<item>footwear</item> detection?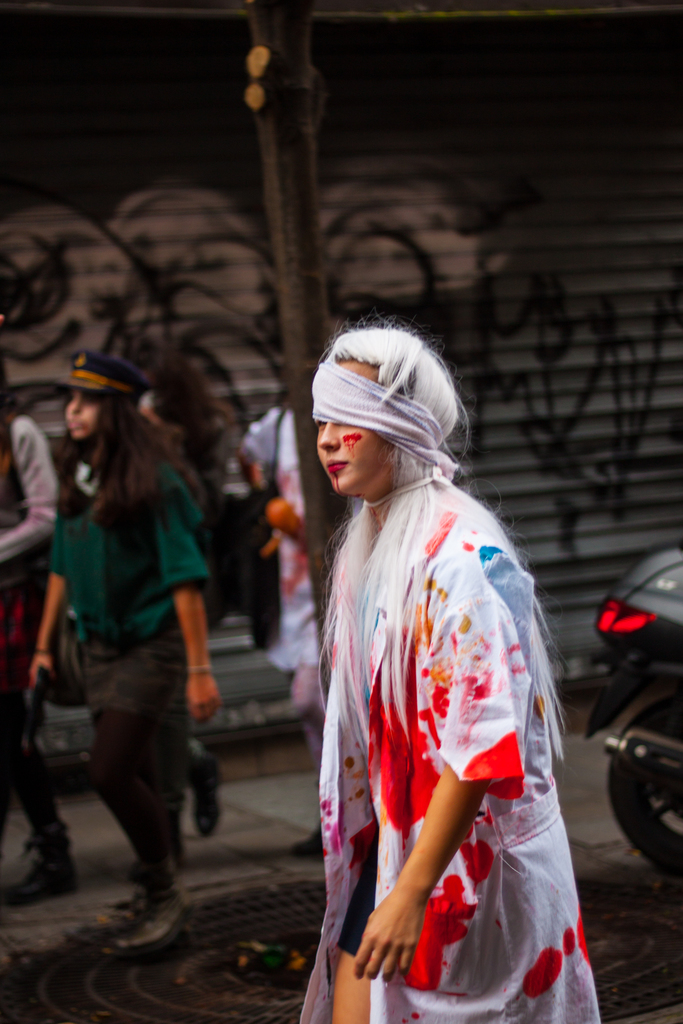
[179, 736, 223, 841]
